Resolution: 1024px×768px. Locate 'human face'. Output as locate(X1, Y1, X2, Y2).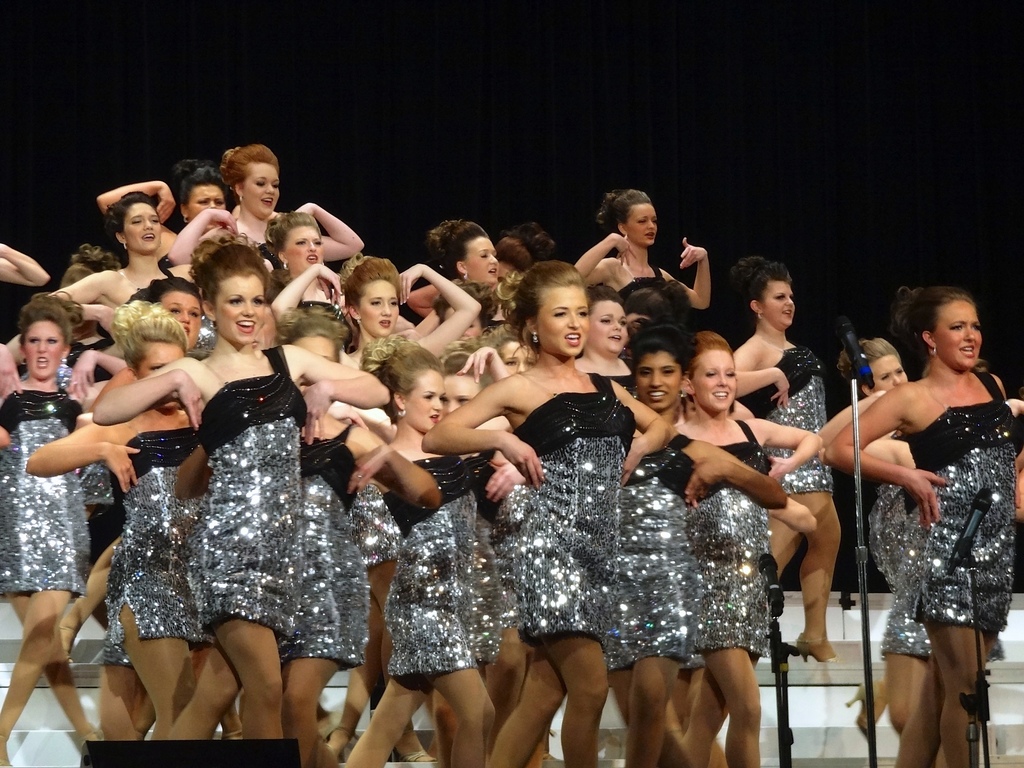
locate(240, 162, 277, 216).
